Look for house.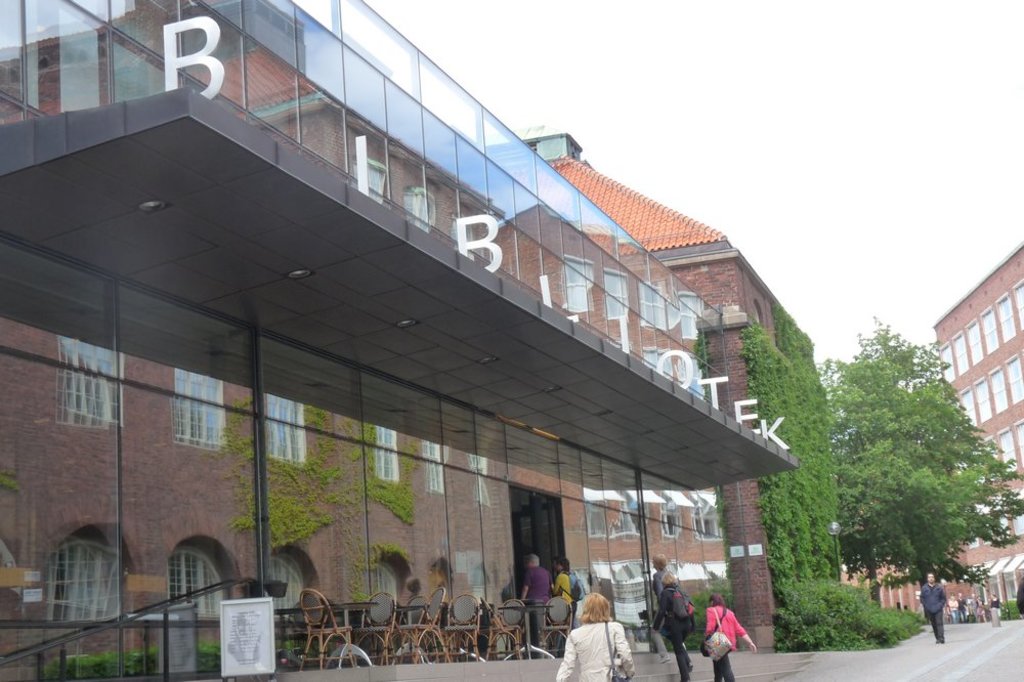
Found: crop(934, 242, 1023, 620).
